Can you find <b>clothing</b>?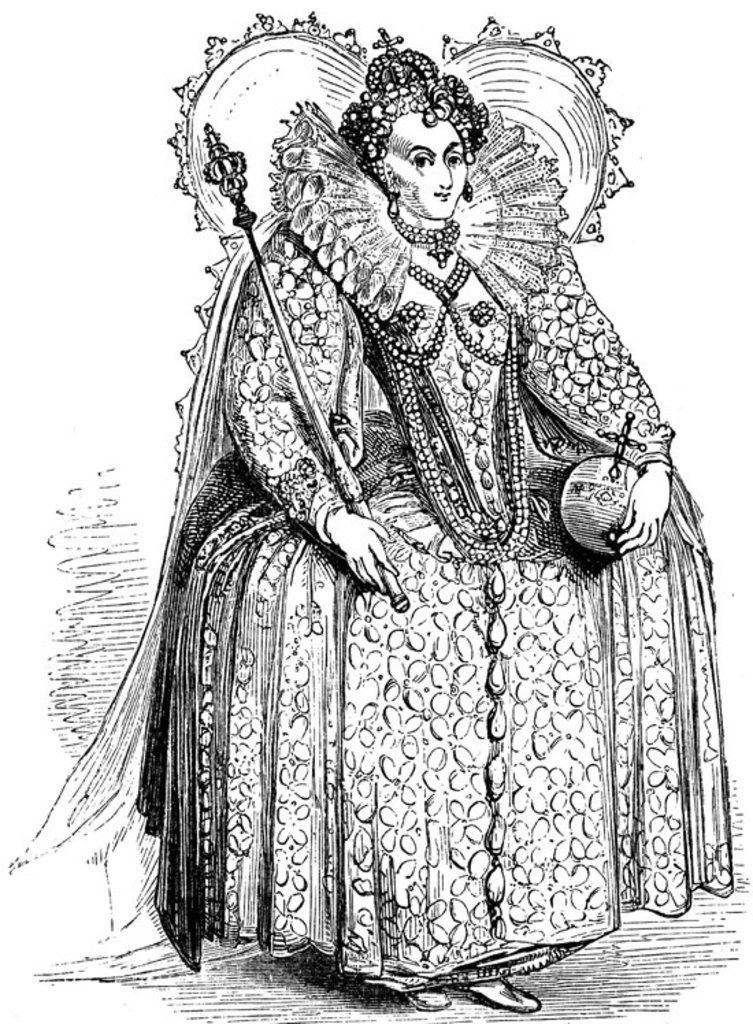
Yes, bounding box: bbox(111, 64, 704, 971).
